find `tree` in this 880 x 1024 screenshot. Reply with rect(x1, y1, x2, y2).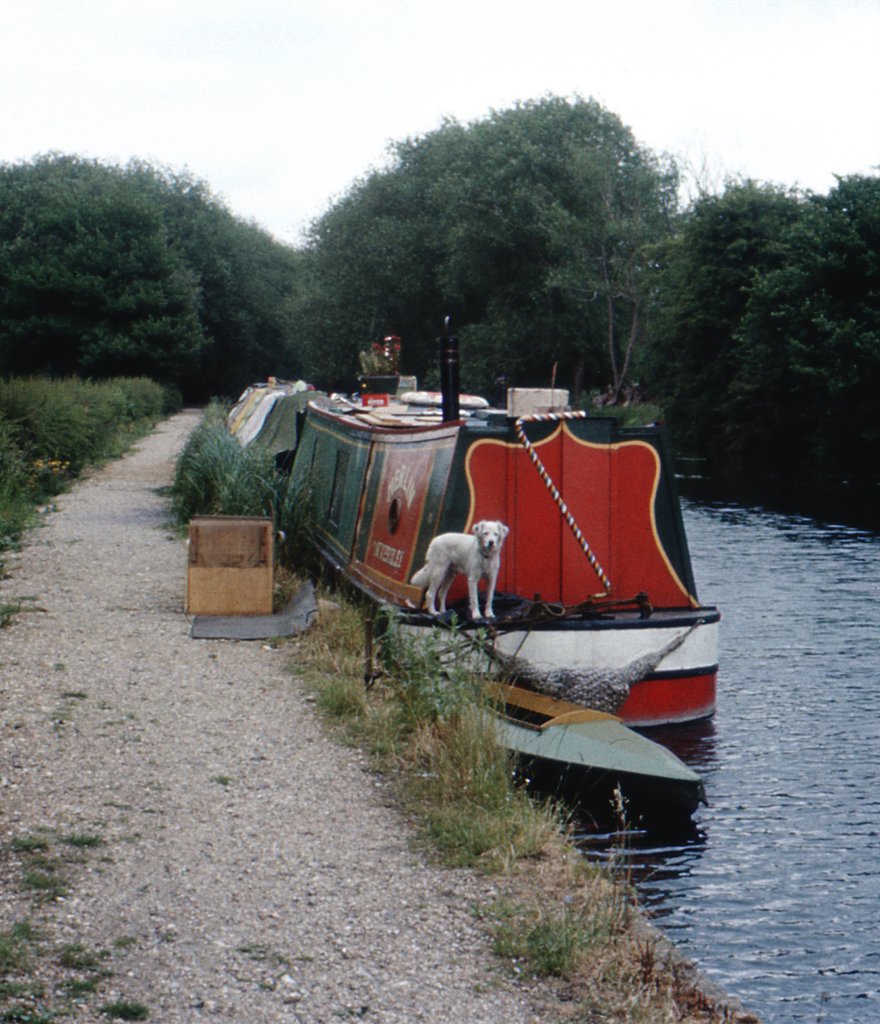
rect(537, 110, 697, 395).
